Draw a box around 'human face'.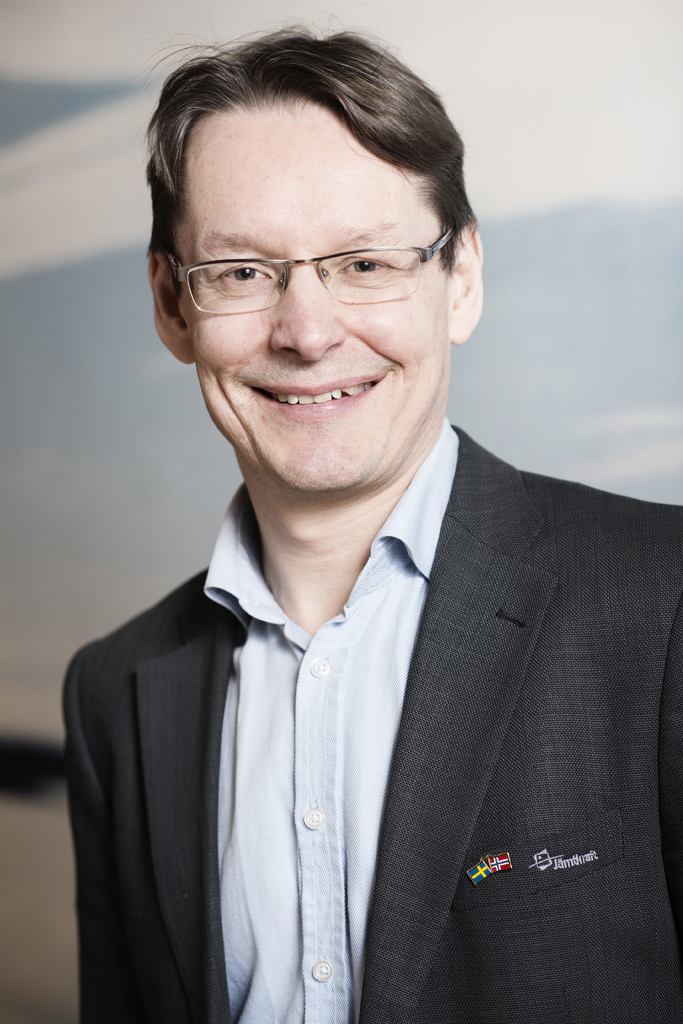
crop(181, 95, 441, 497).
